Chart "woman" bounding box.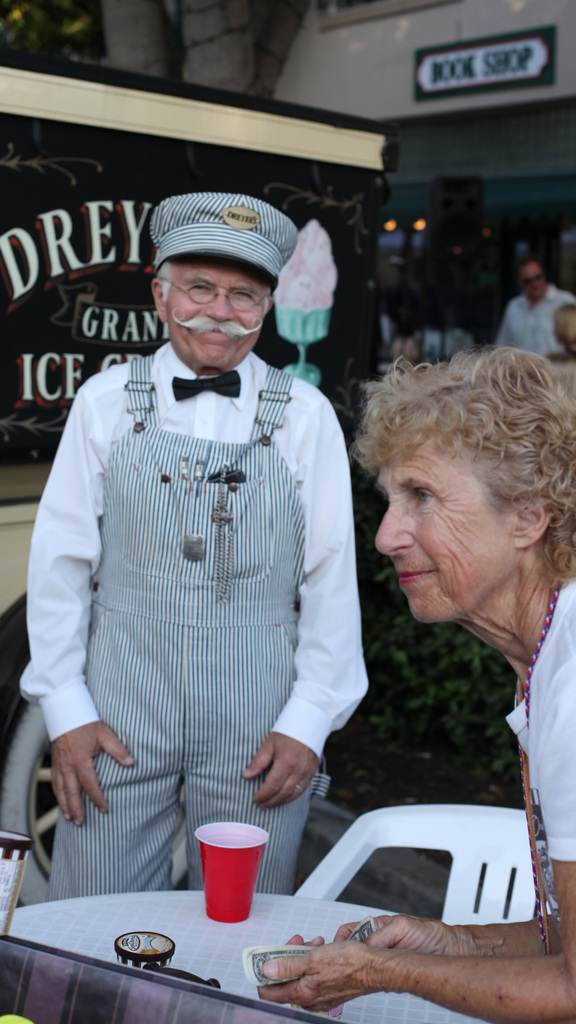
Charted: box=[232, 314, 575, 1023].
